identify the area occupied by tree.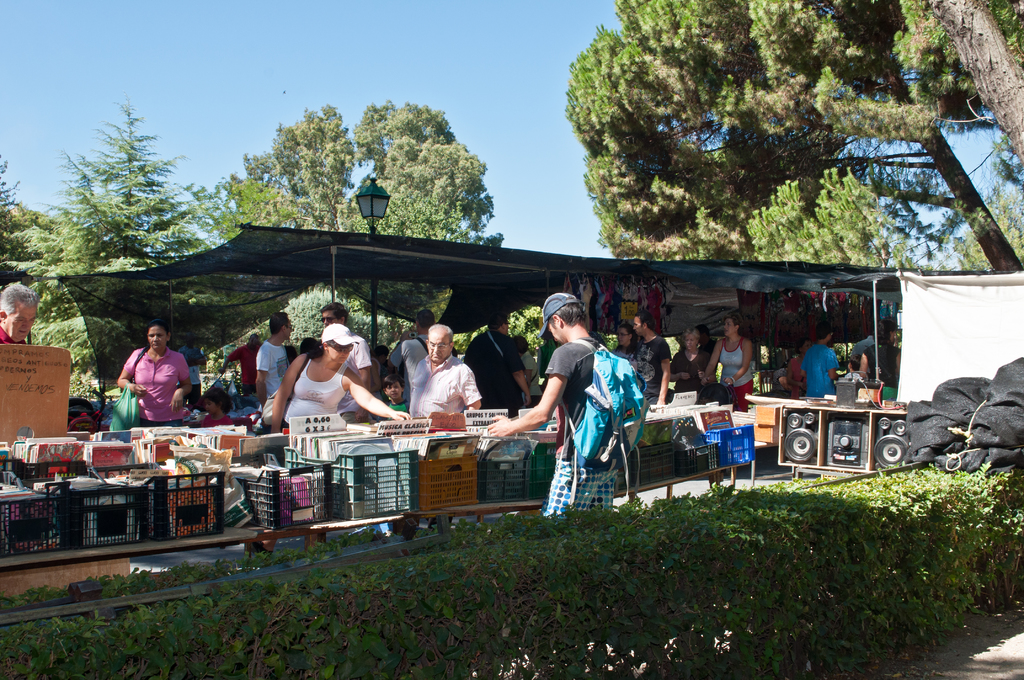
Area: [left=918, top=0, right=1023, bottom=162].
